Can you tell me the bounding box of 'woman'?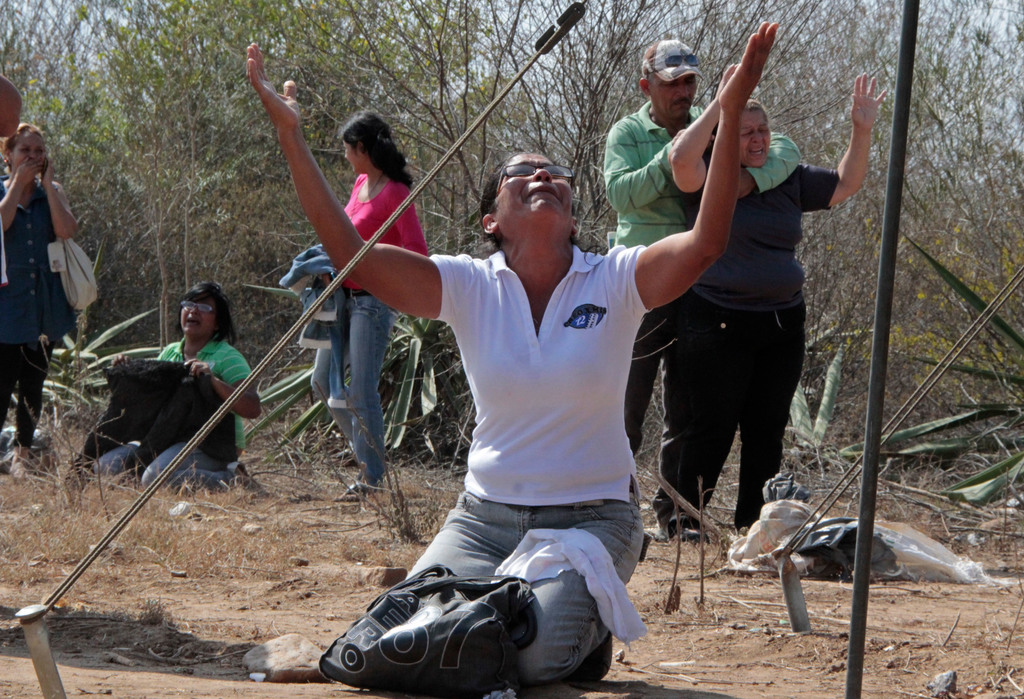
100,264,268,500.
